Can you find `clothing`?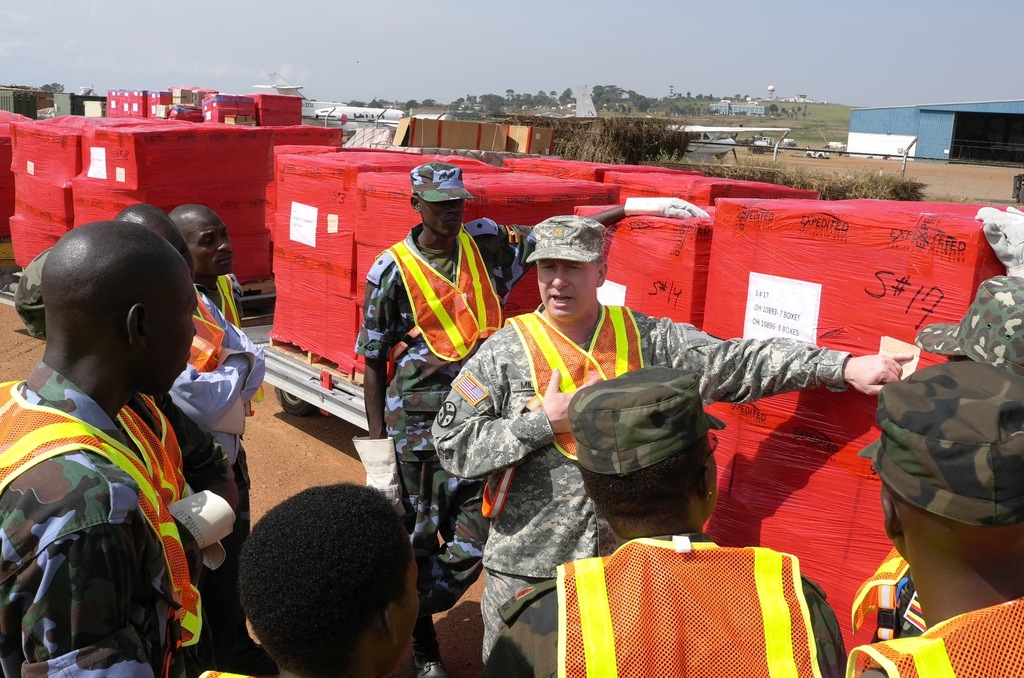
Yes, bounding box: x1=348 y1=186 x2=504 y2=447.
